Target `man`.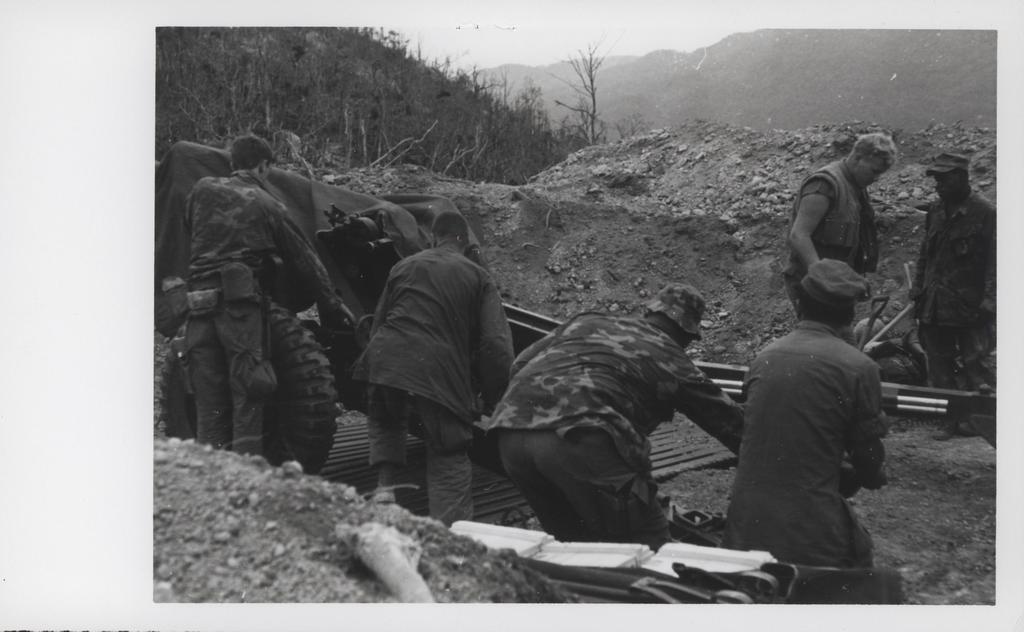
Target region: (481, 284, 741, 537).
